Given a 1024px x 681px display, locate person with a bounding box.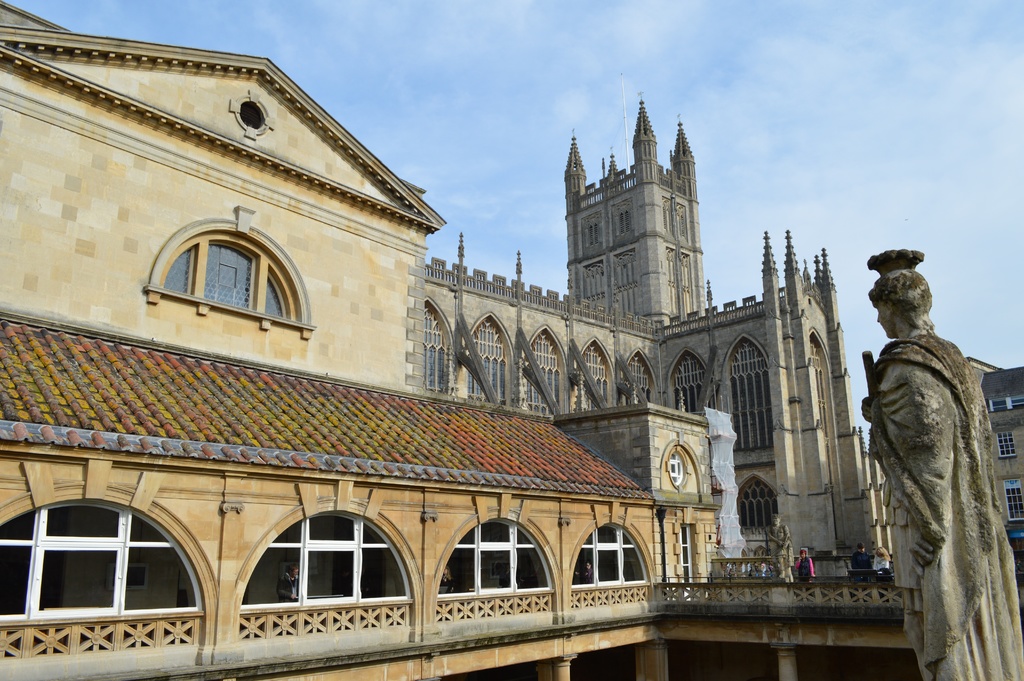
Located: bbox=(276, 557, 299, 603).
